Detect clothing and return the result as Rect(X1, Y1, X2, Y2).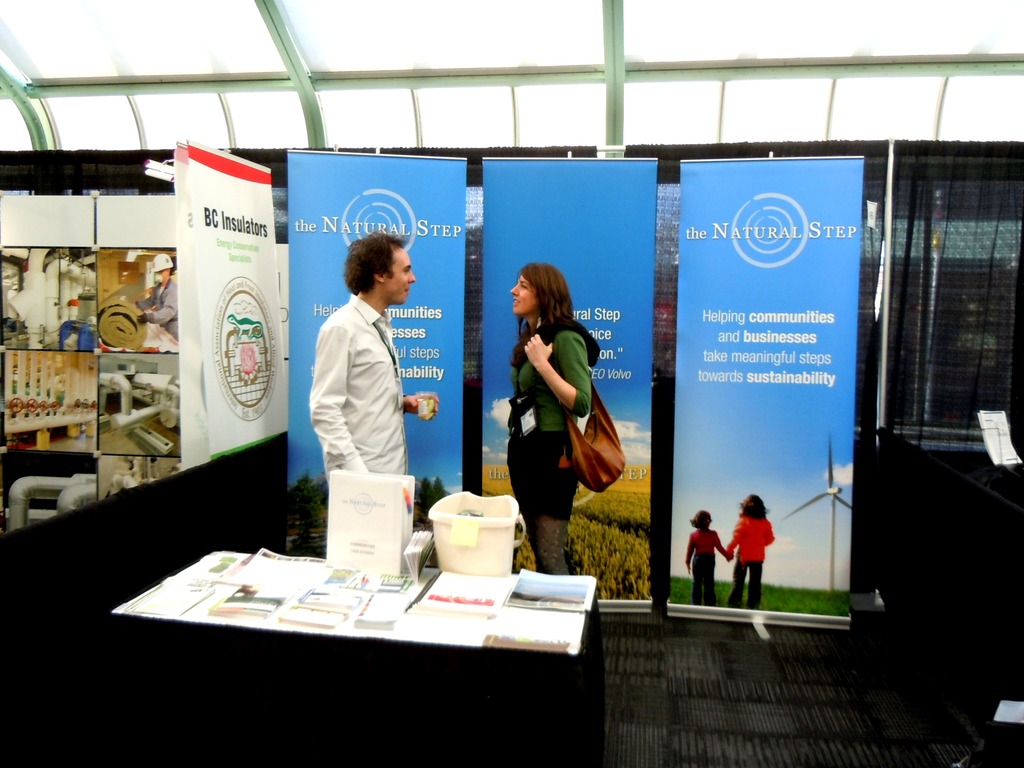
Rect(683, 525, 727, 609).
